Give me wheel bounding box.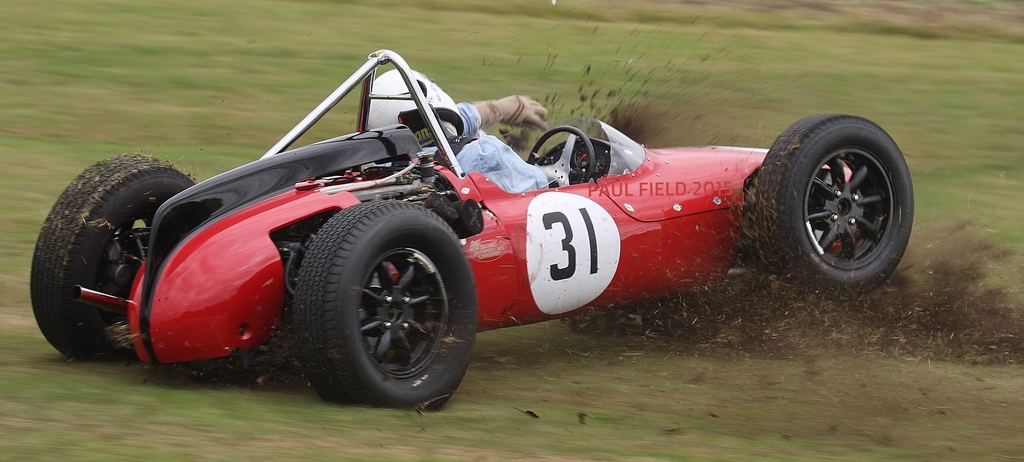
[294,200,478,411].
